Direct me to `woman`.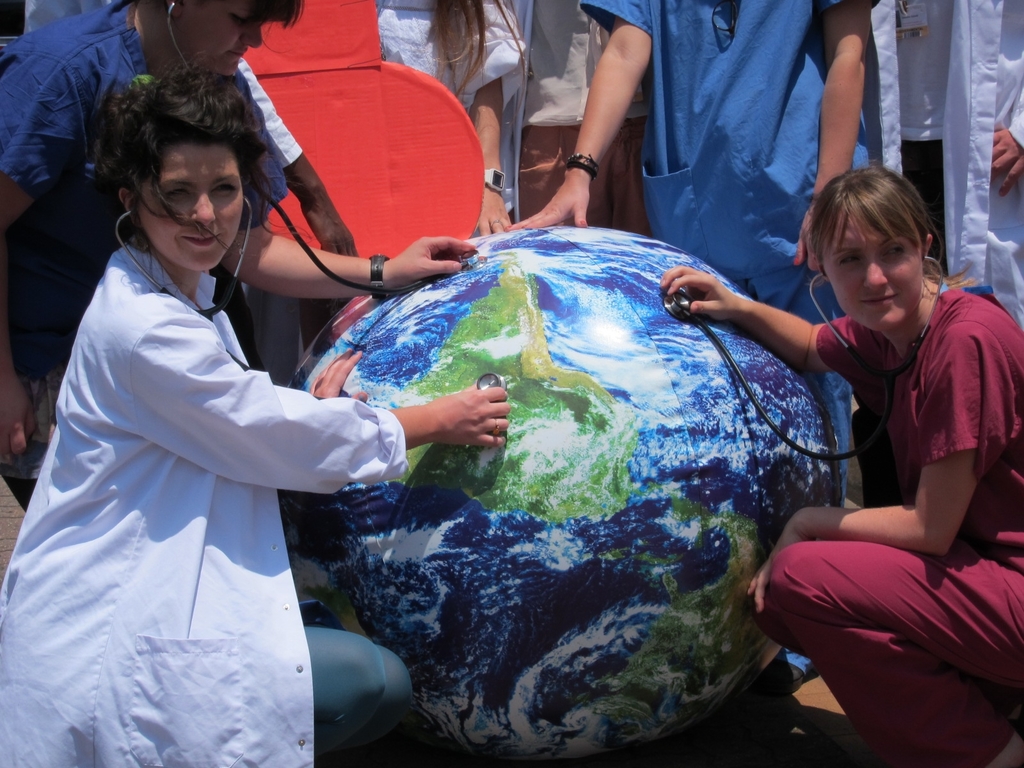
Direction: <box>503,0,881,693</box>.
